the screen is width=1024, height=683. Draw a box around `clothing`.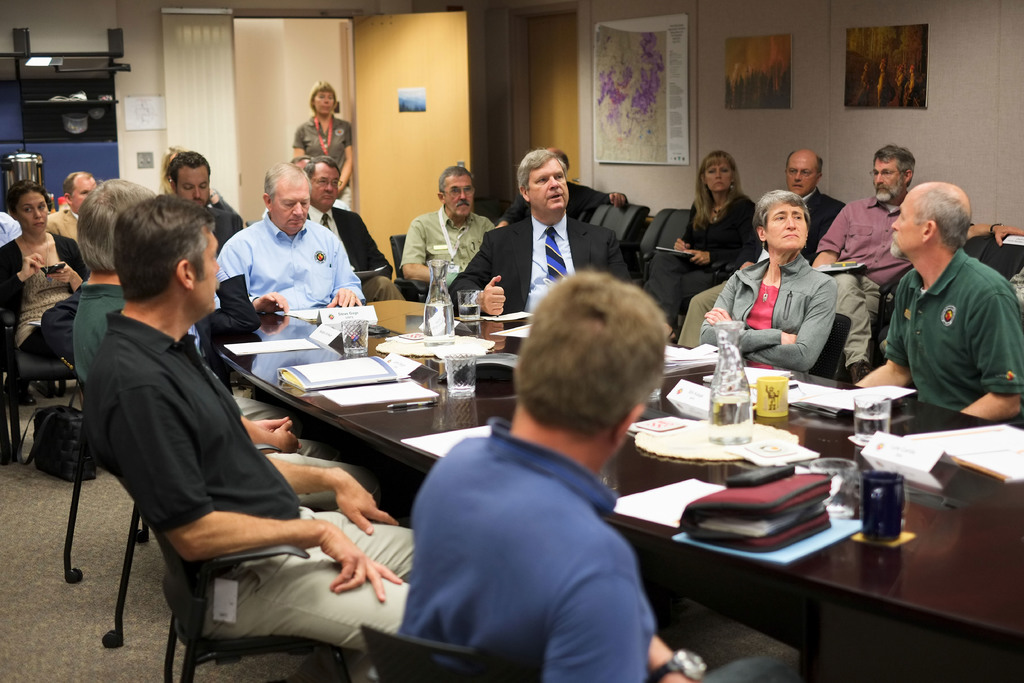
<bbox>449, 205, 636, 343</bbox>.
